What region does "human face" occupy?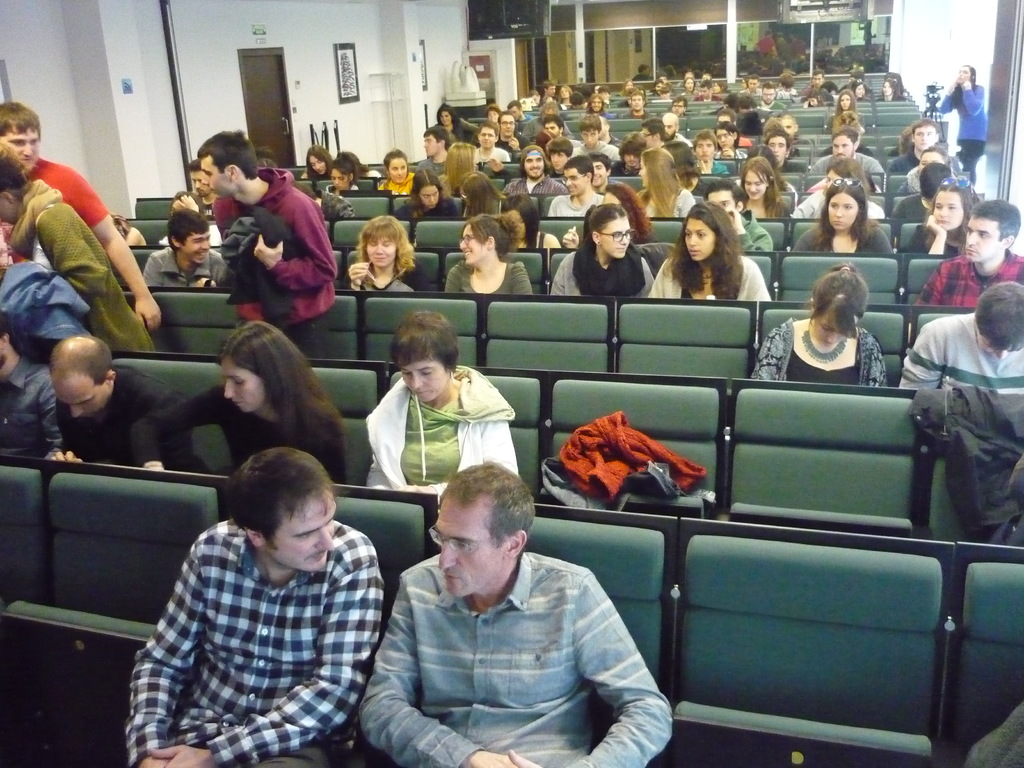
x1=833 y1=135 x2=853 y2=161.
